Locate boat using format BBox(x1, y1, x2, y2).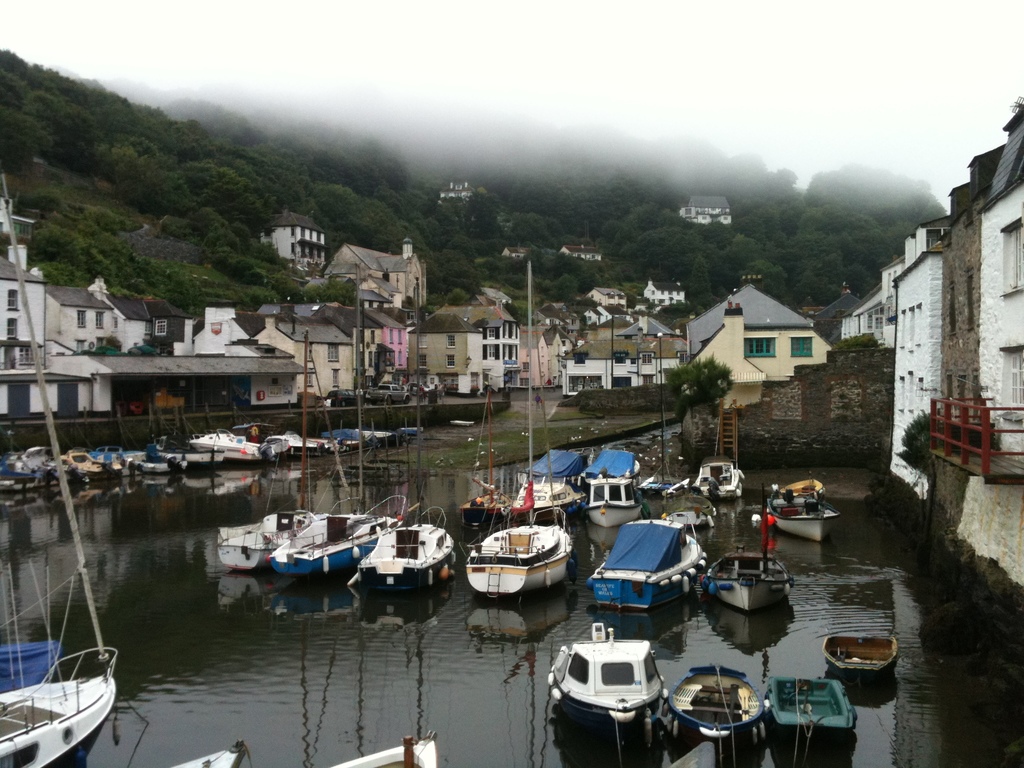
BBox(651, 657, 767, 752).
